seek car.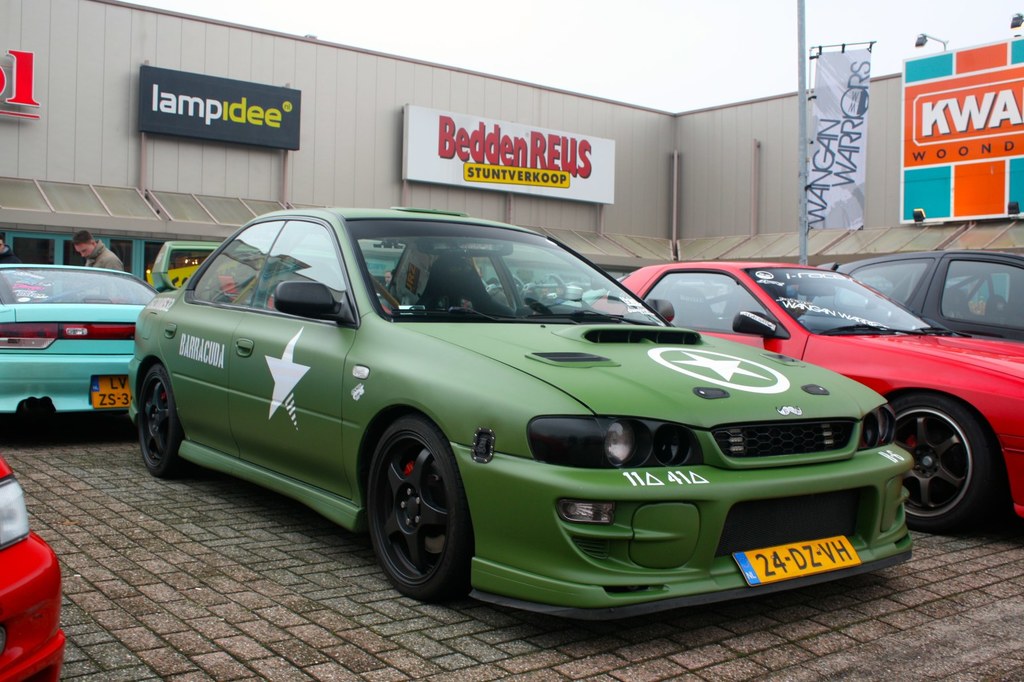
crop(619, 263, 1023, 525).
